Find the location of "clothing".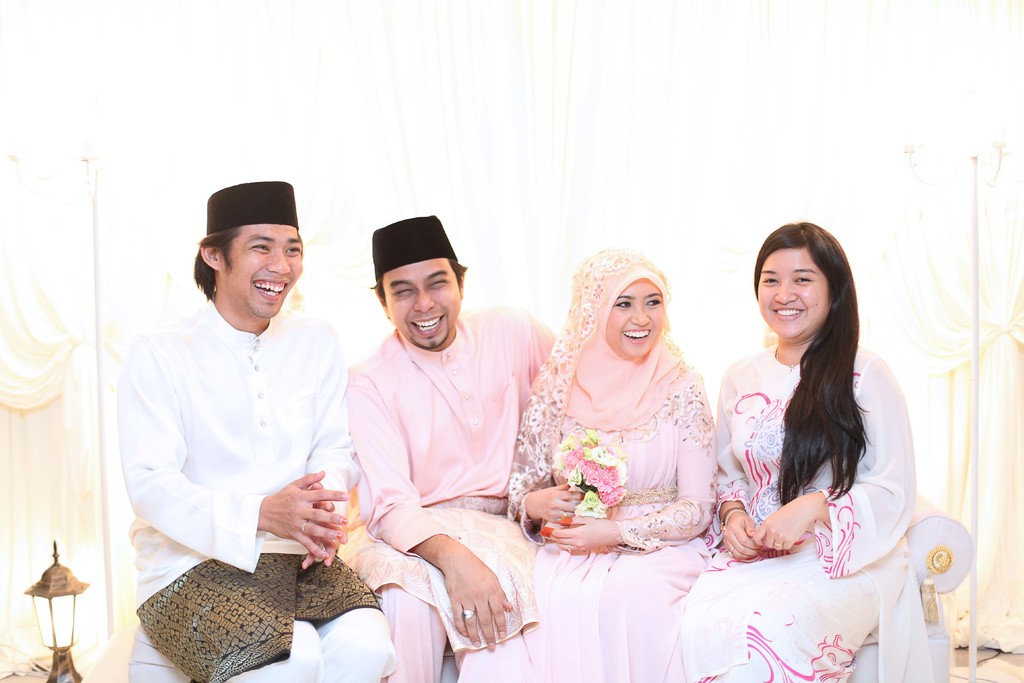
Location: crop(721, 335, 952, 682).
